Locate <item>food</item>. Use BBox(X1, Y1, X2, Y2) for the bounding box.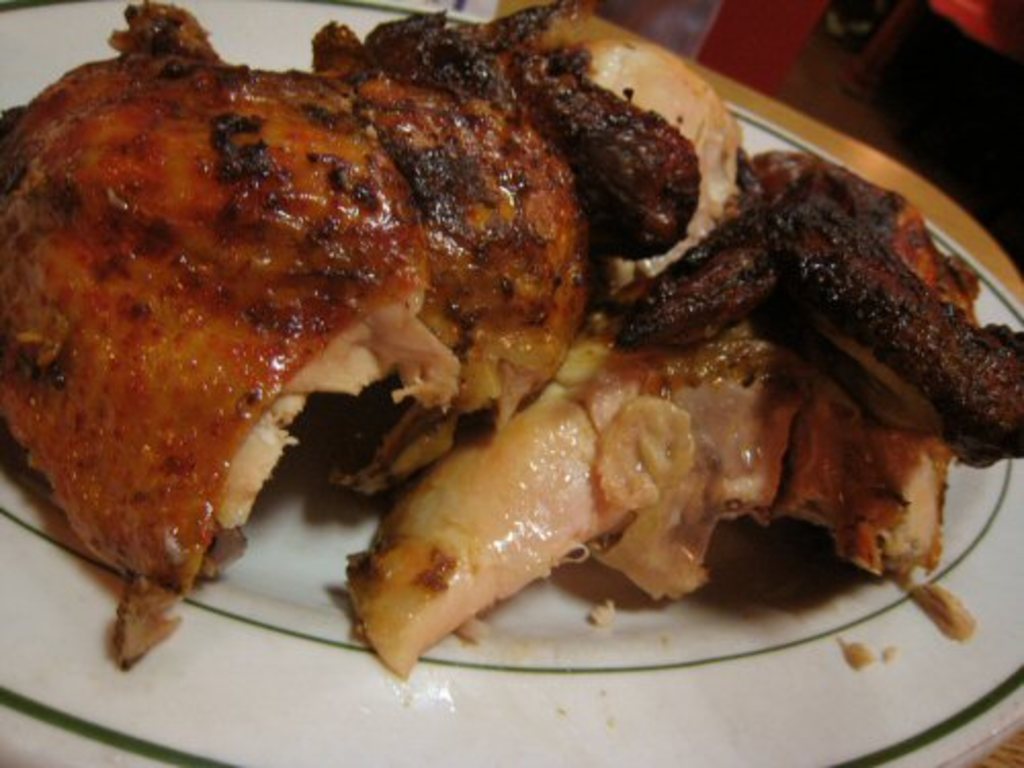
BBox(0, 10, 903, 670).
